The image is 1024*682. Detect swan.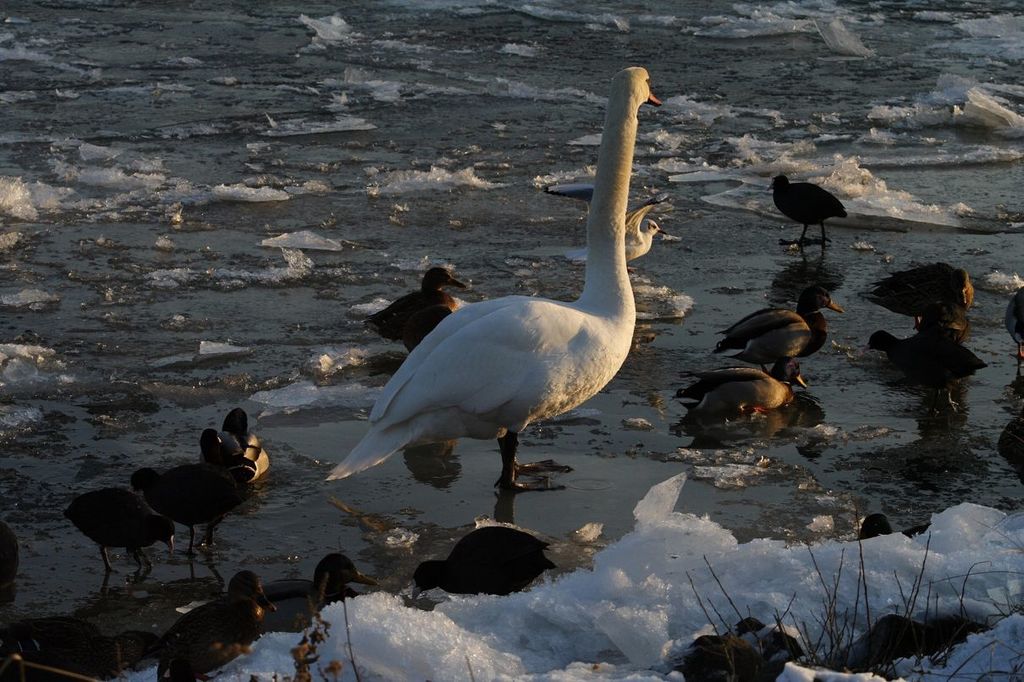
Detection: bbox=(679, 353, 811, 428).
